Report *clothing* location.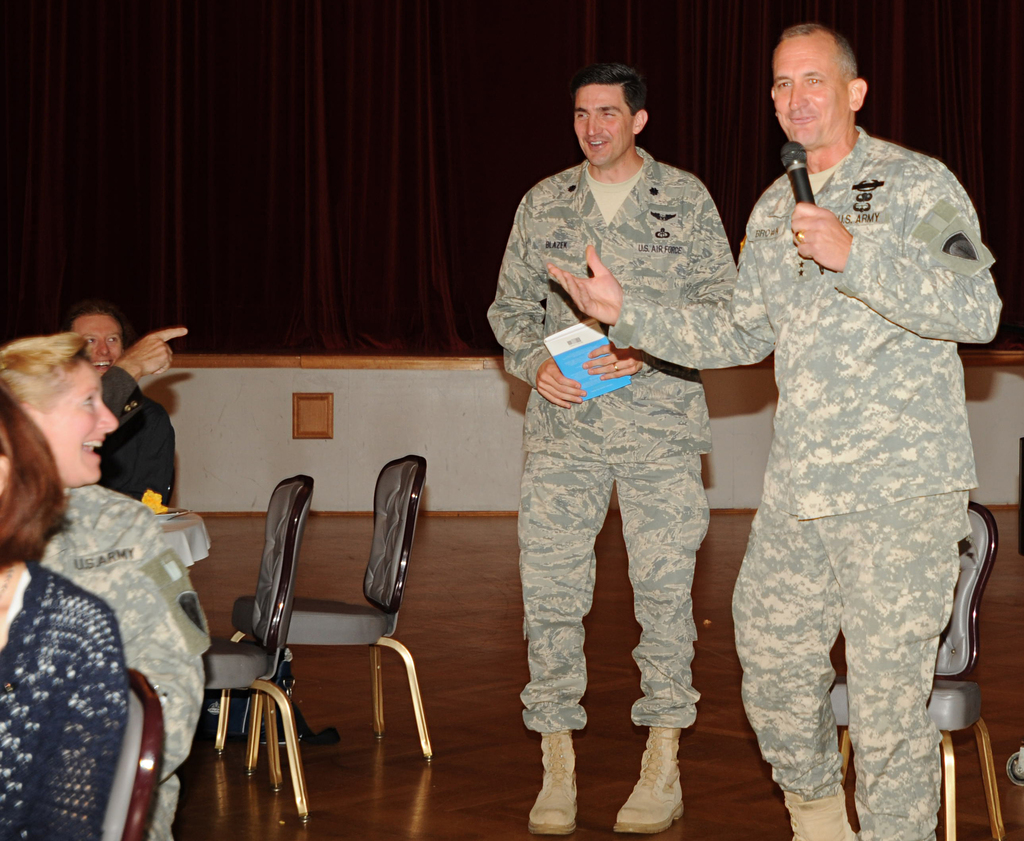
Report: x1=37, y1=475, x2=211, y2=840.
